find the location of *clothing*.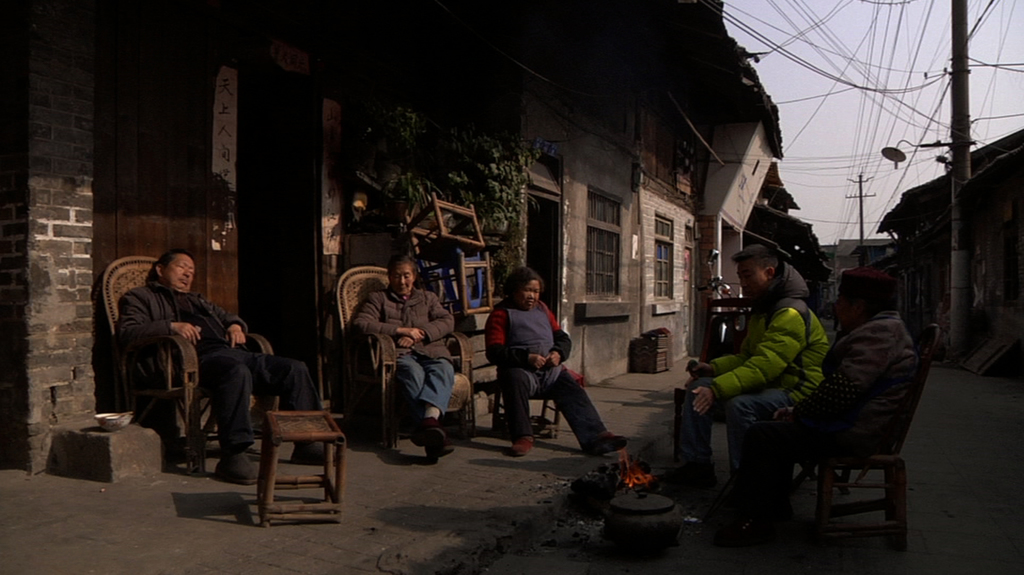
Location: (345,253,451,447).
